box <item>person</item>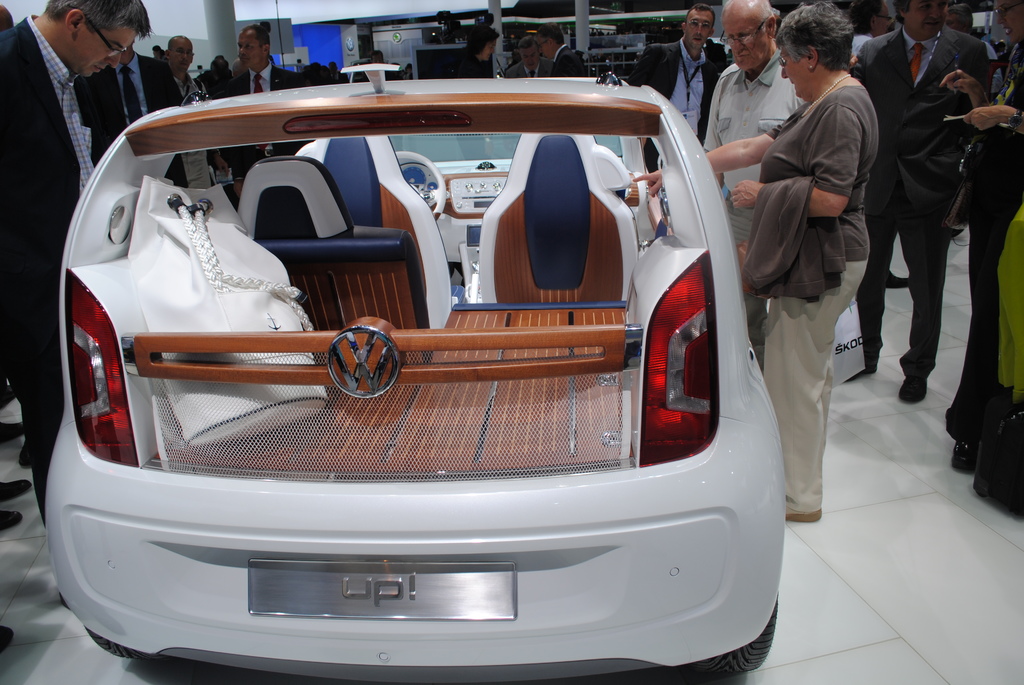
[x1=698, y1=0, x2=801, y2=367]
